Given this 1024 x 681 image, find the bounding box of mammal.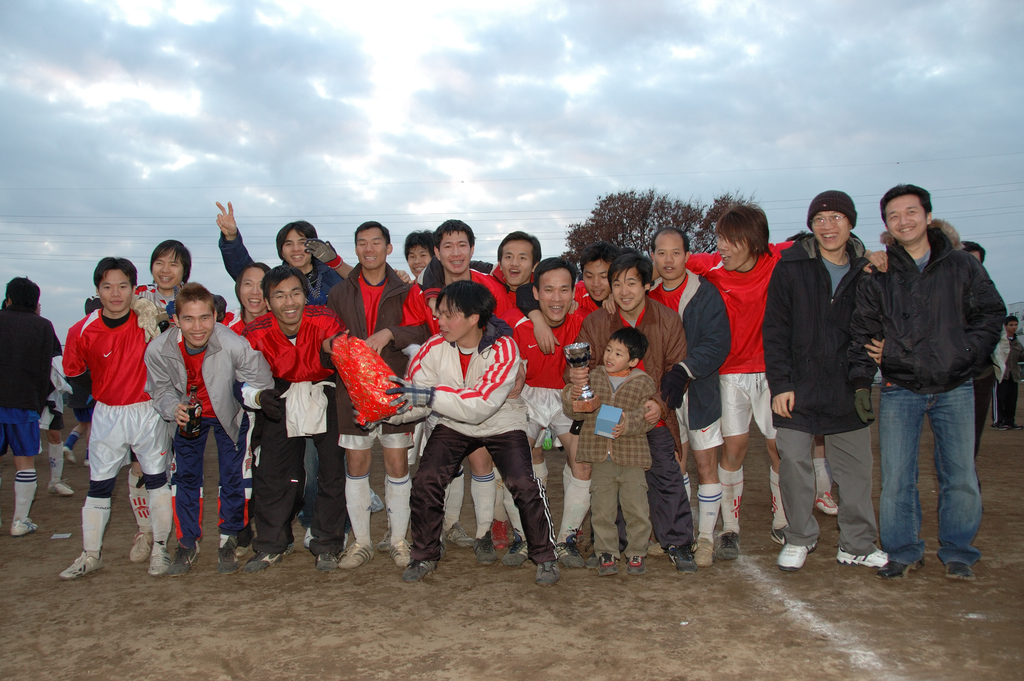
box=[340, 222, 426, 565].
